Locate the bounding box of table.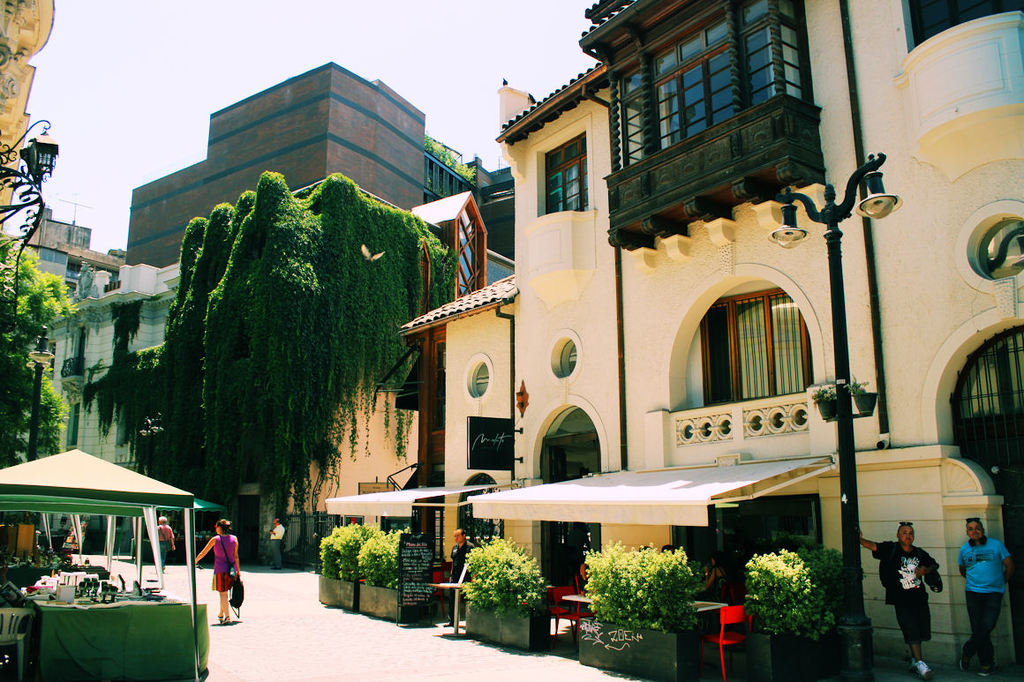
Bounding box: [433, 582, 471, 635].
